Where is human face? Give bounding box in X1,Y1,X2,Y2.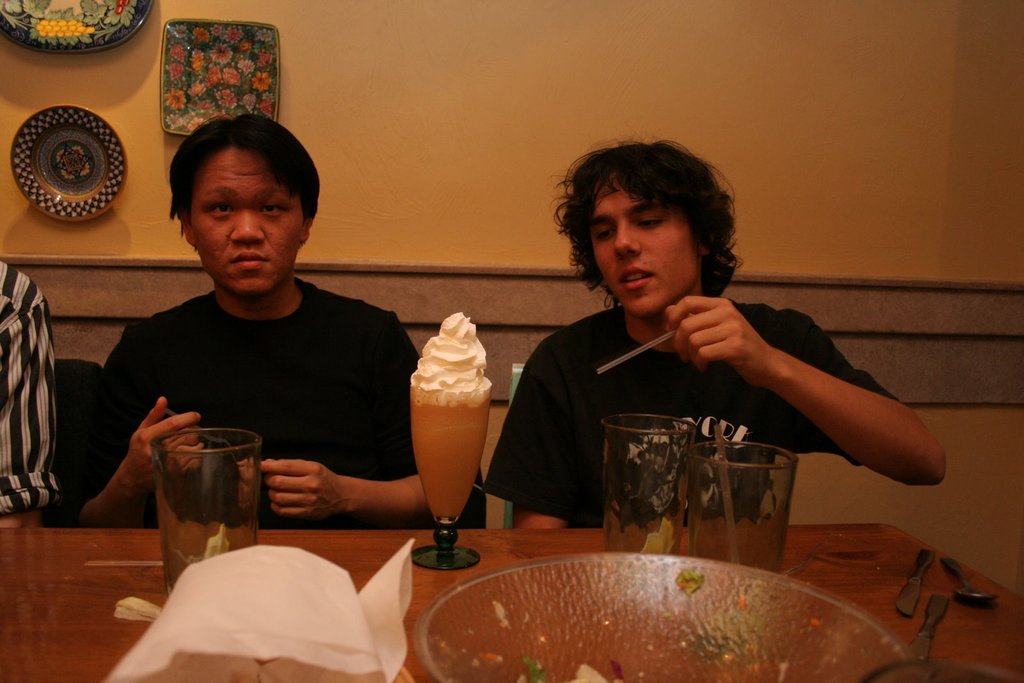
586,186,709,312.
